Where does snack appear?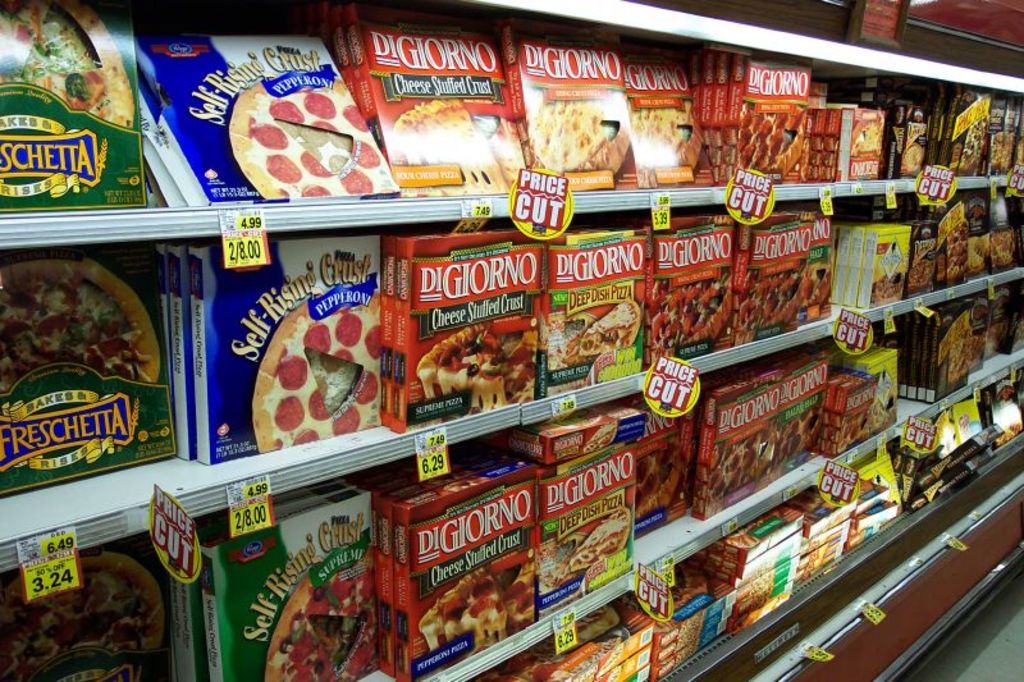
Appears at 530:100:604:170.
